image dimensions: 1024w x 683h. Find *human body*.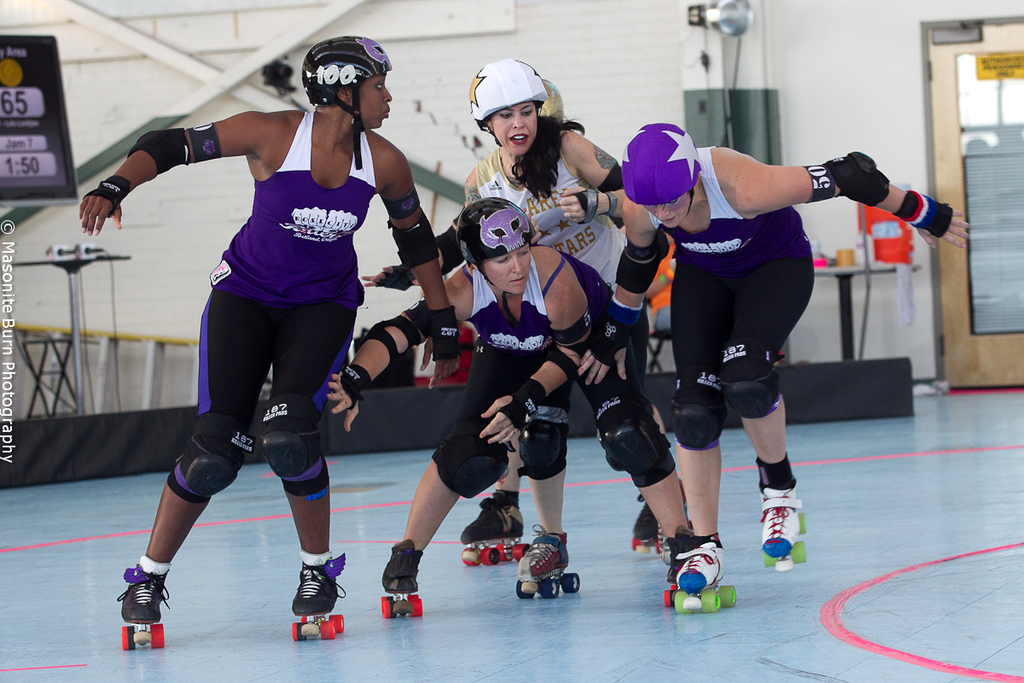
box(460, 428, 521, 542).
